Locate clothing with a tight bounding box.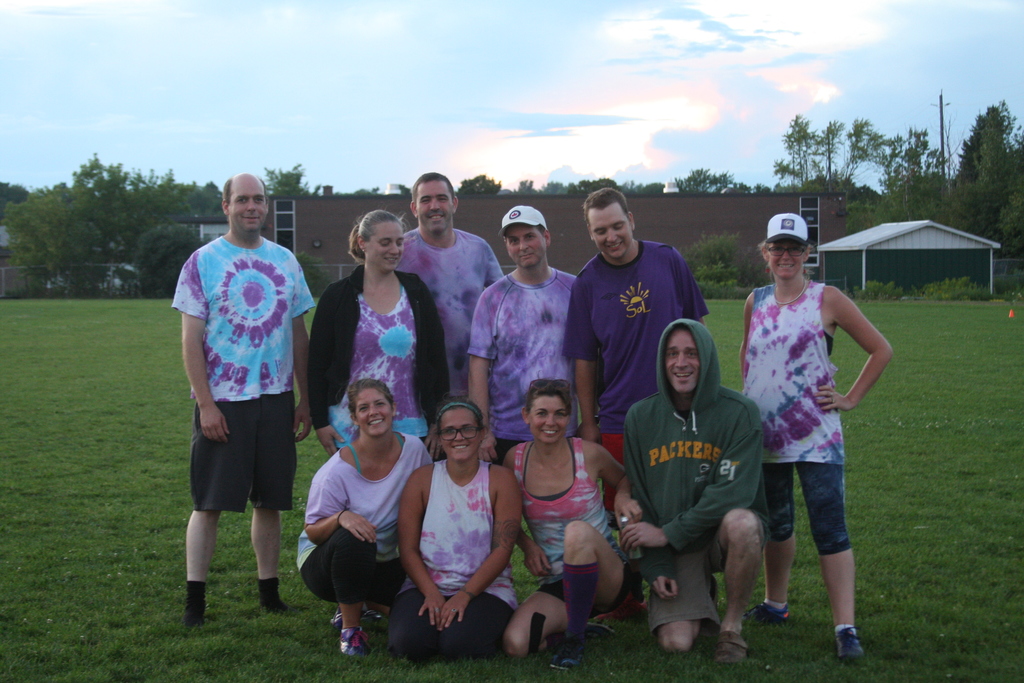
BBox(386, 461, 509, 657).
